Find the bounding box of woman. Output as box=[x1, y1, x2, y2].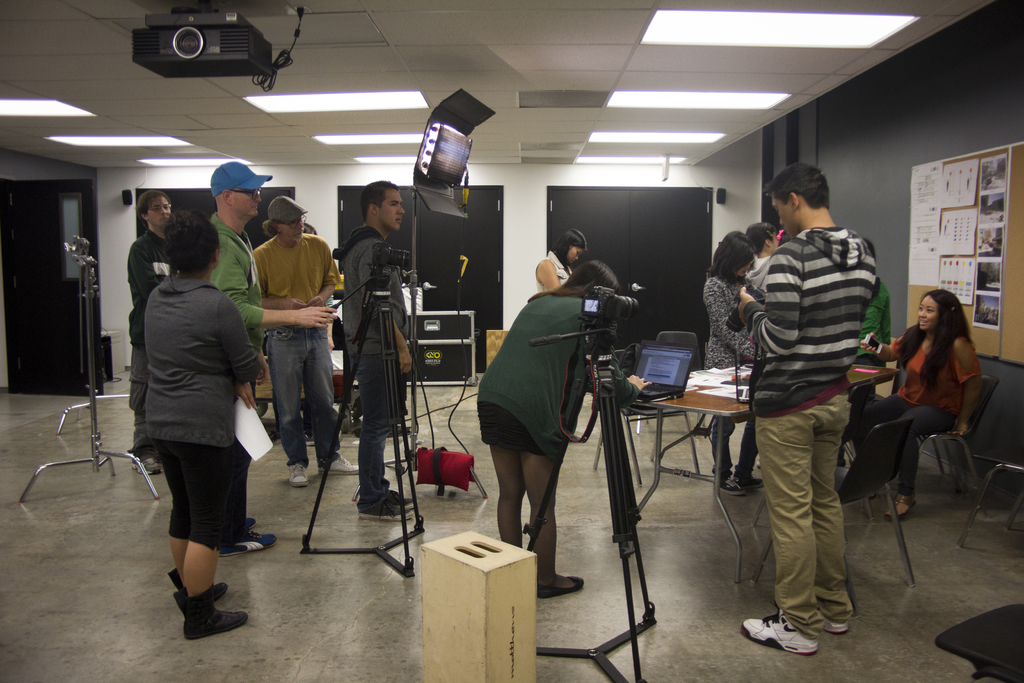
box=[530, 227, 589, 295].
